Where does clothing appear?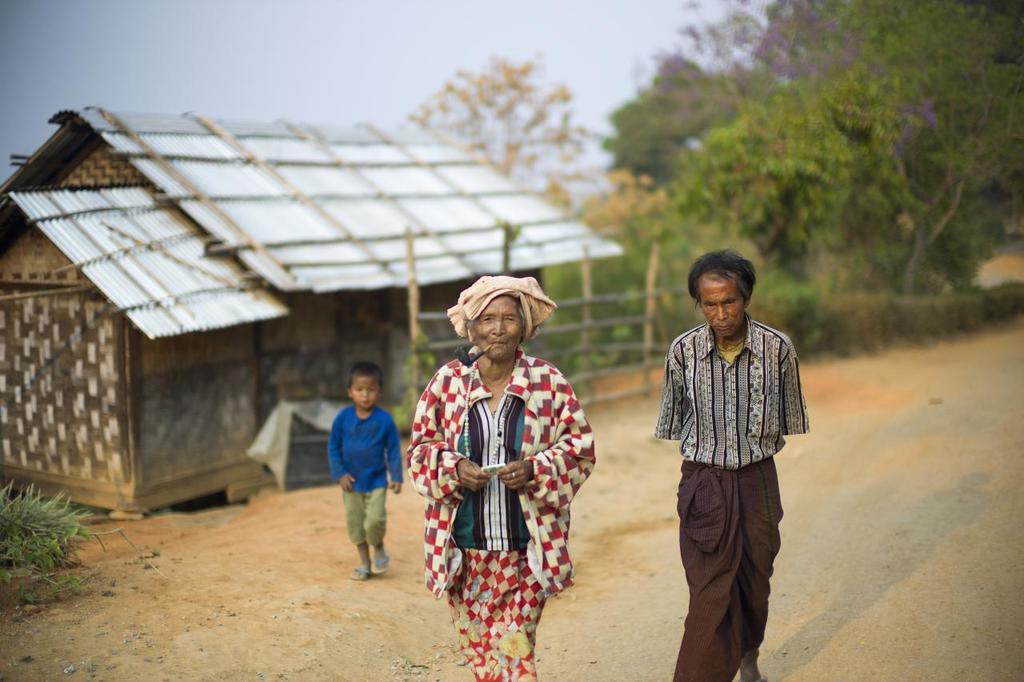
Appears at x1=653 y1=319 x2=810 y2=681.
